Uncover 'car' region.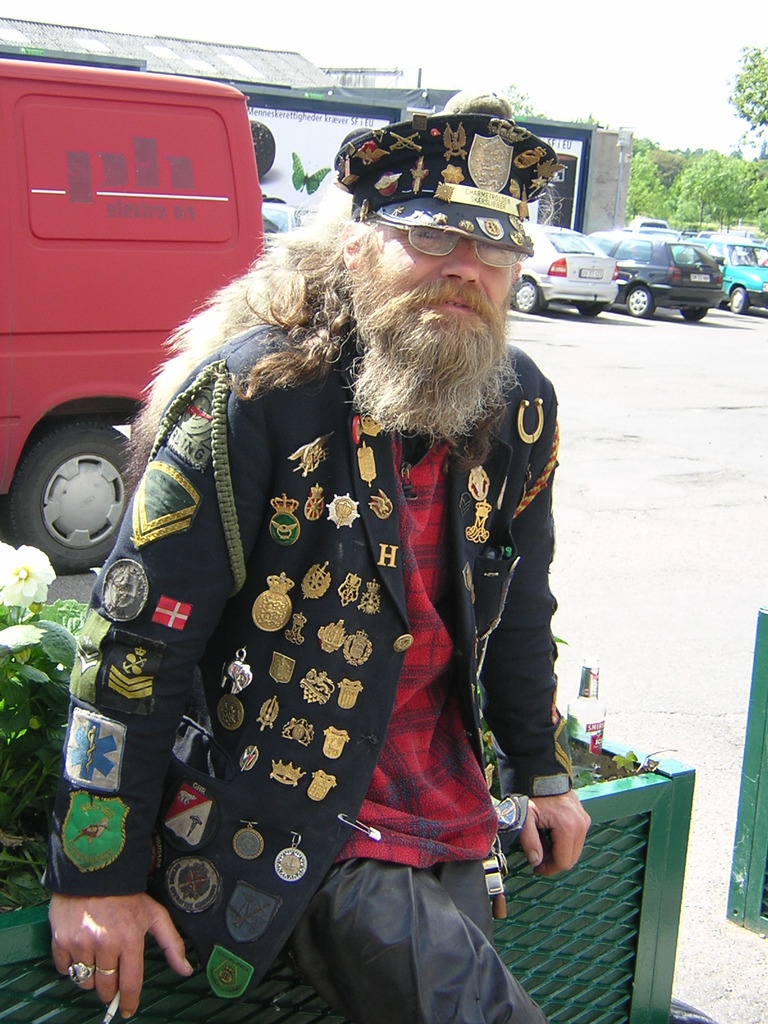
Uncovered: <box>696,234,767,319</box>.
